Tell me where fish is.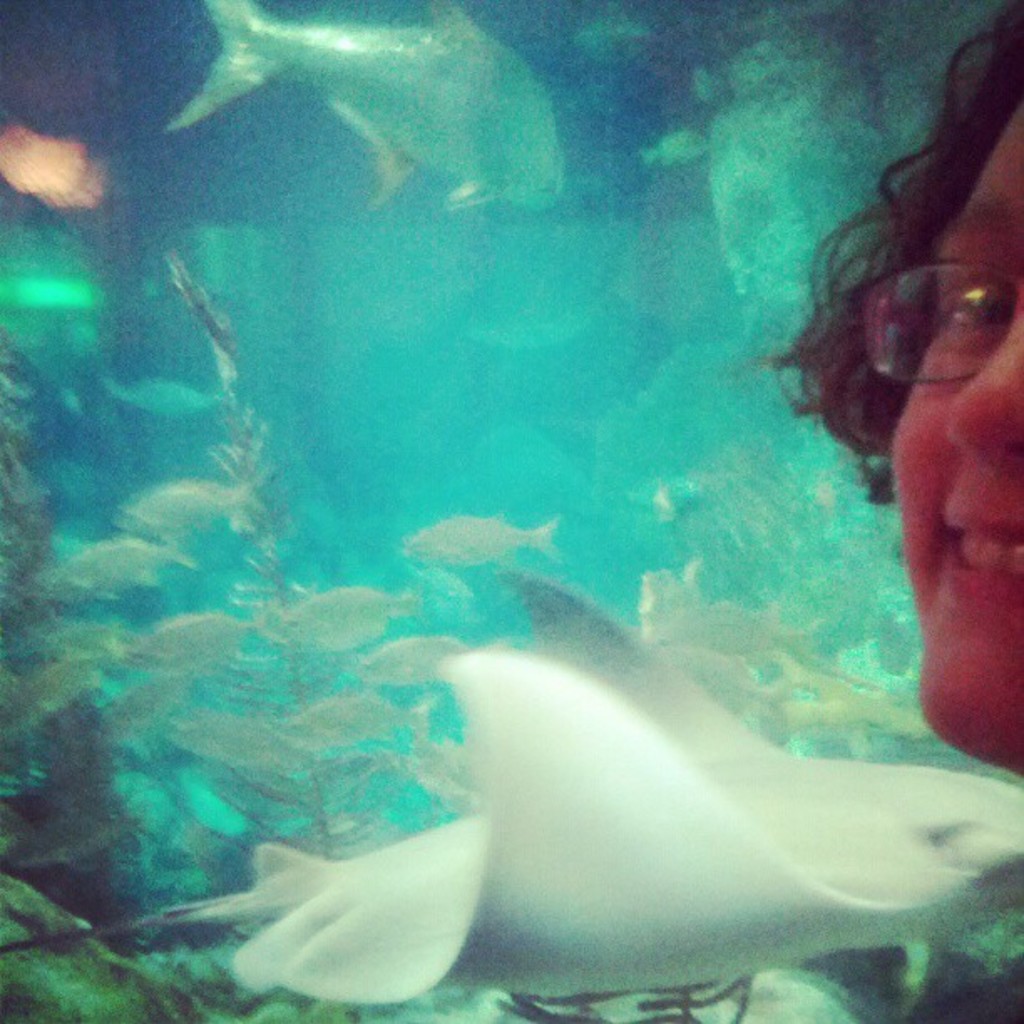
fish is at 392 510 549 556.
